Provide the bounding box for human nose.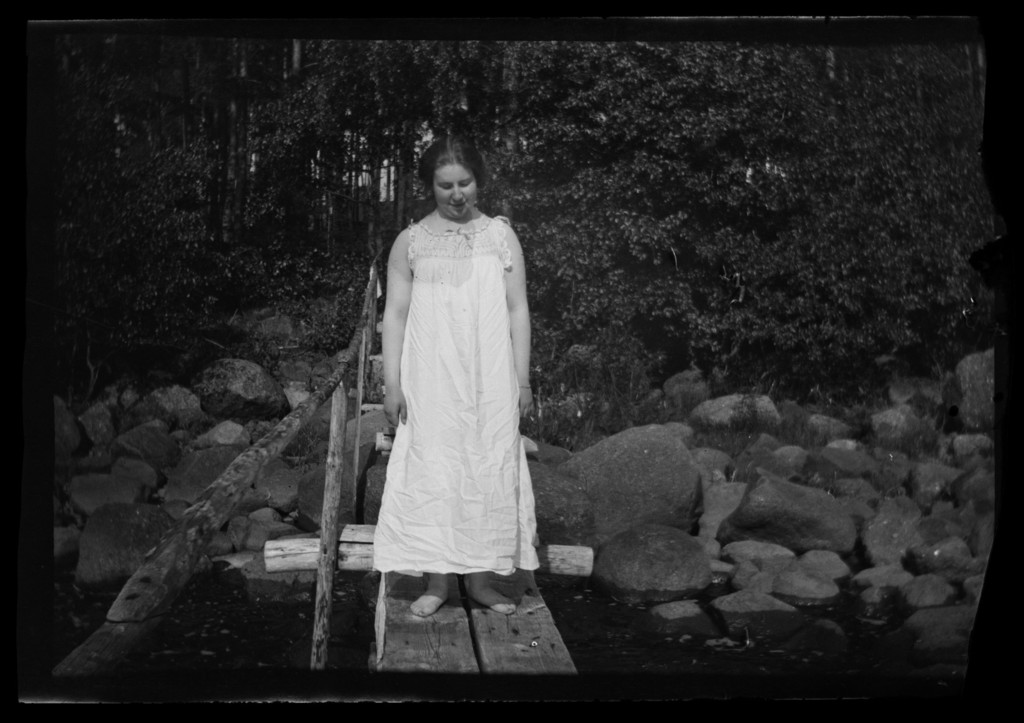
left=452, top=186, right=464, bottom=201.
